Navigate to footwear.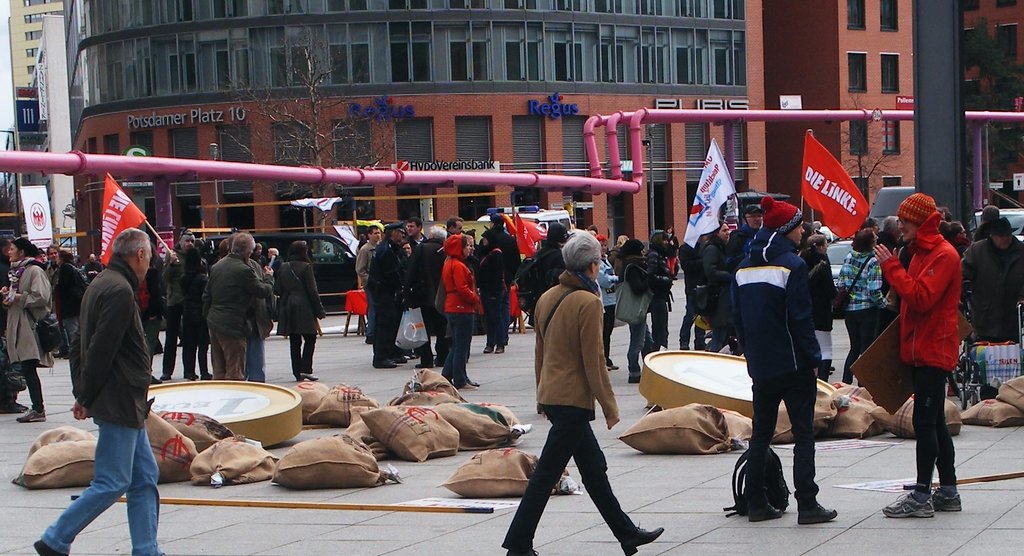
Navigation target: detection(483, 338, 499, 354).
